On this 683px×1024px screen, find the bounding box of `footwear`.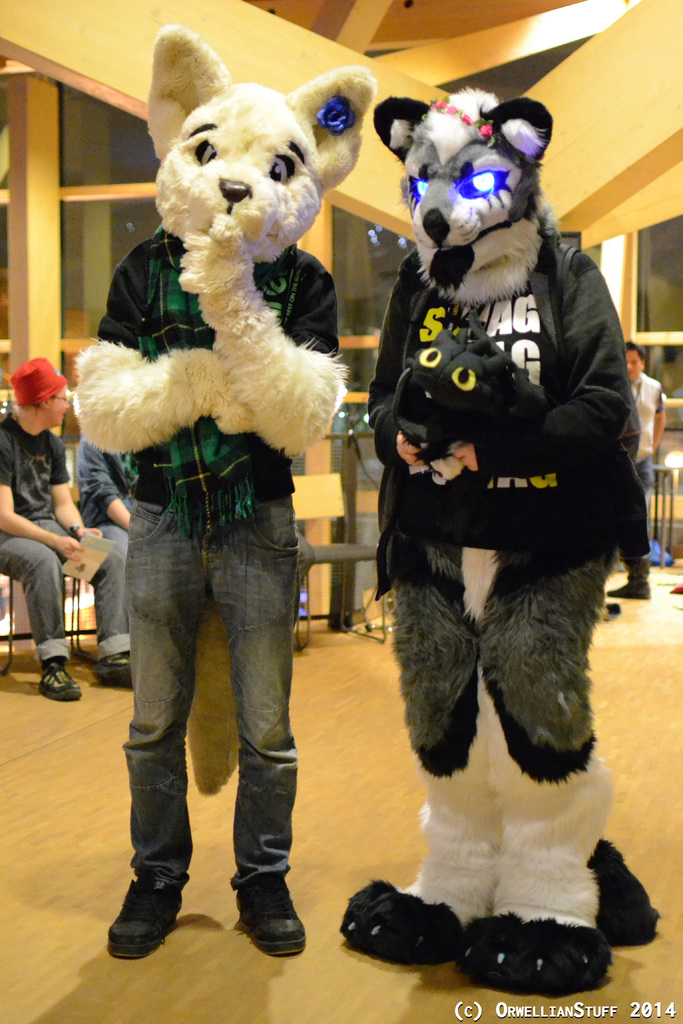
Bounding box: <region>39, 660, 76, 706</region>.
